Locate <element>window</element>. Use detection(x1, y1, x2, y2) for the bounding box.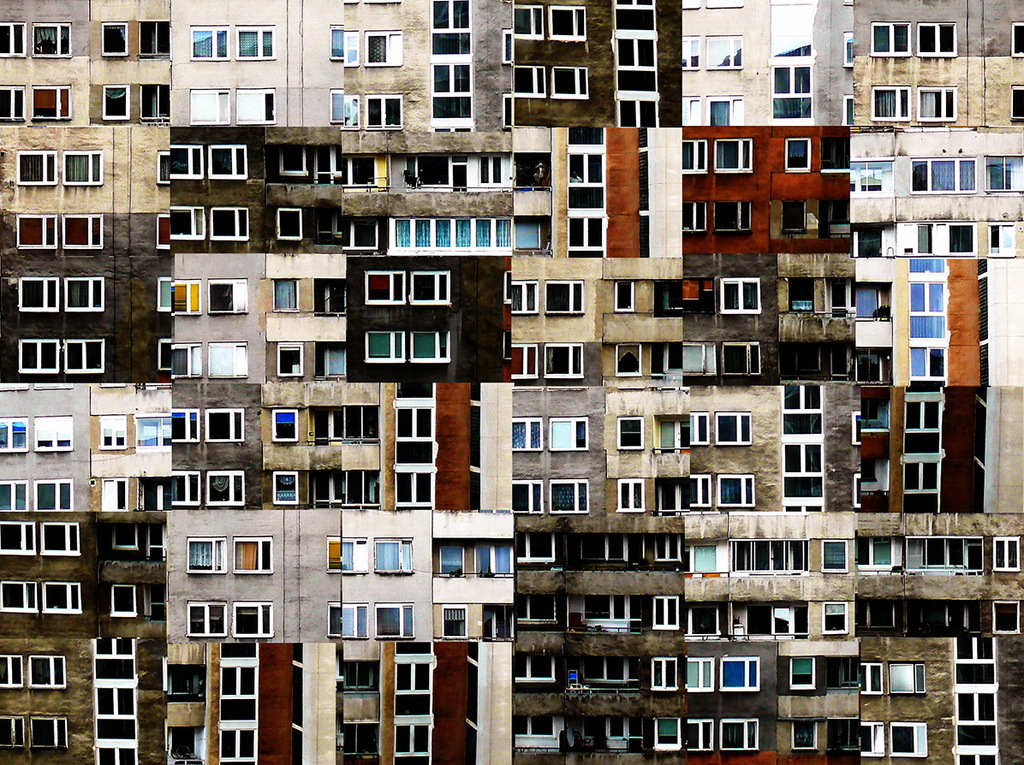
detection(410, 152, 455, 185).
